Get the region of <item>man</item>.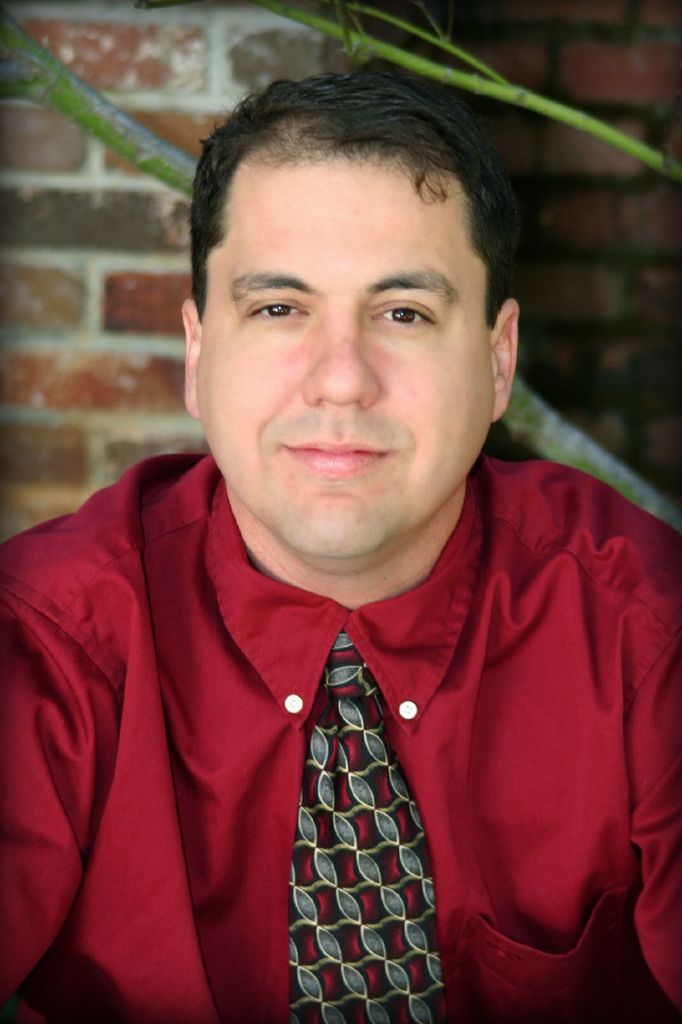
box(3, 71, 681, 995).
